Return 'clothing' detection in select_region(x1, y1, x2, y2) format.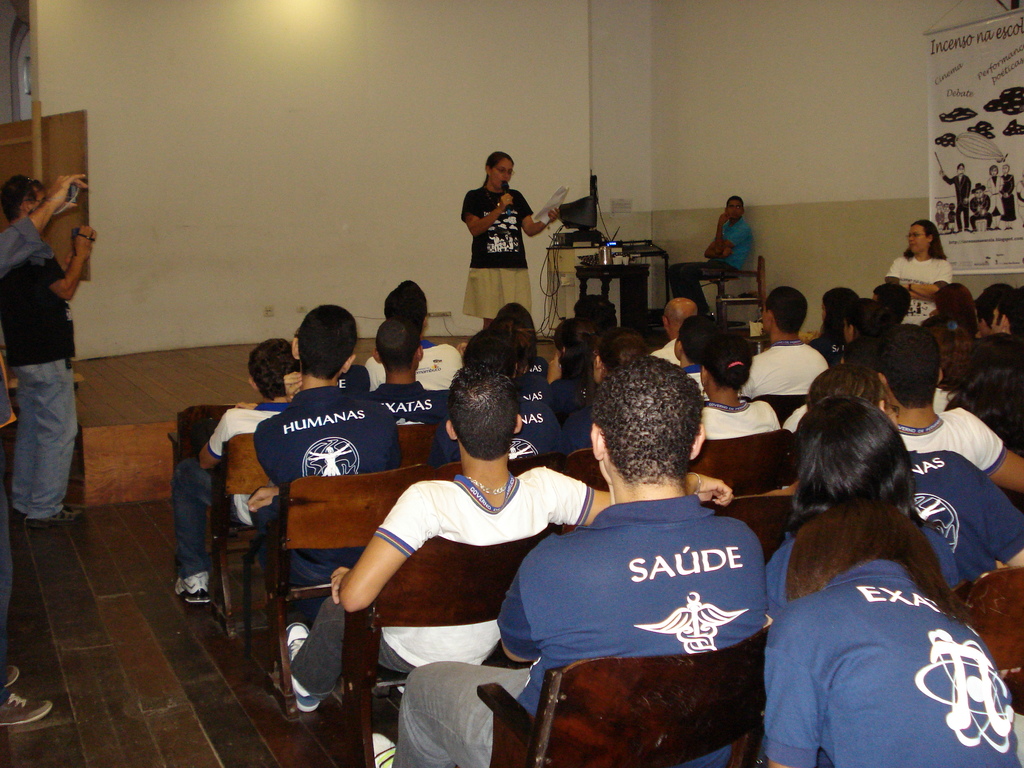
select_region(669, 221, 753, 315).
